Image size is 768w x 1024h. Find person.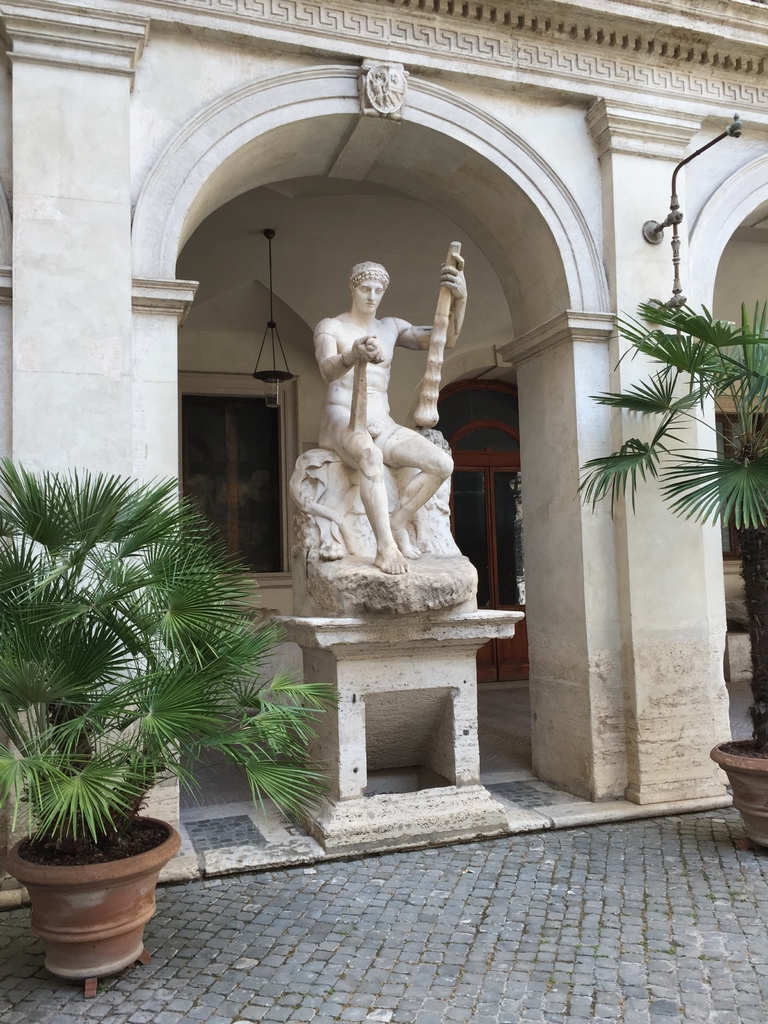
(321, 259, 465, 579).
